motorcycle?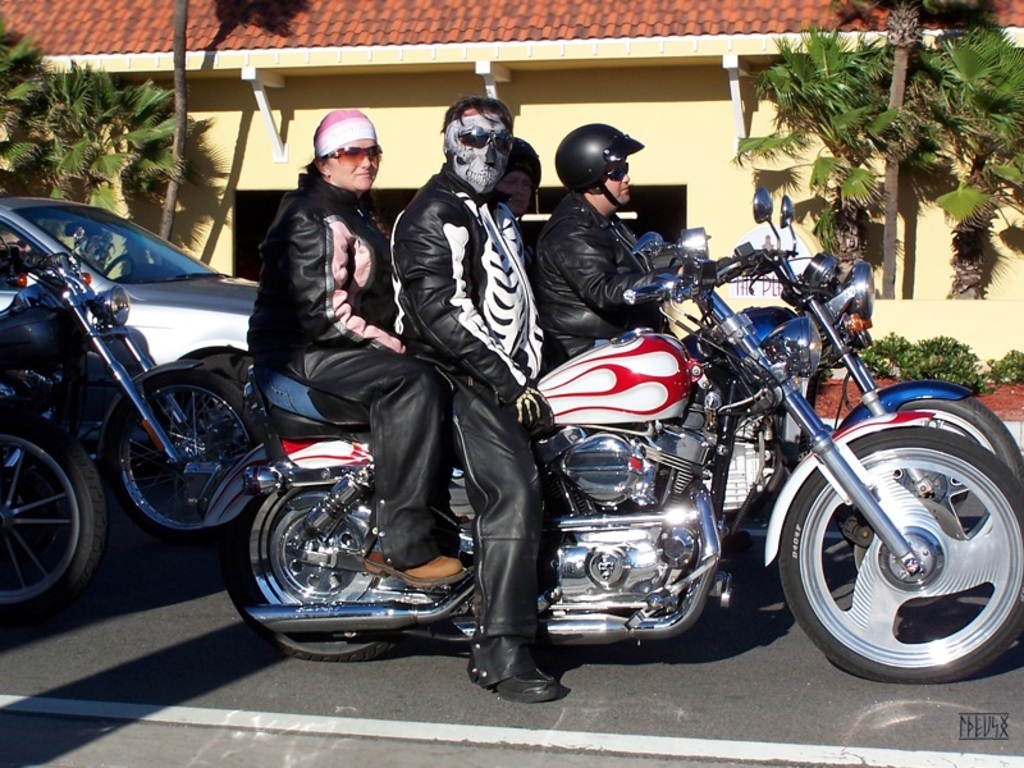
[666,198,1021,527]
